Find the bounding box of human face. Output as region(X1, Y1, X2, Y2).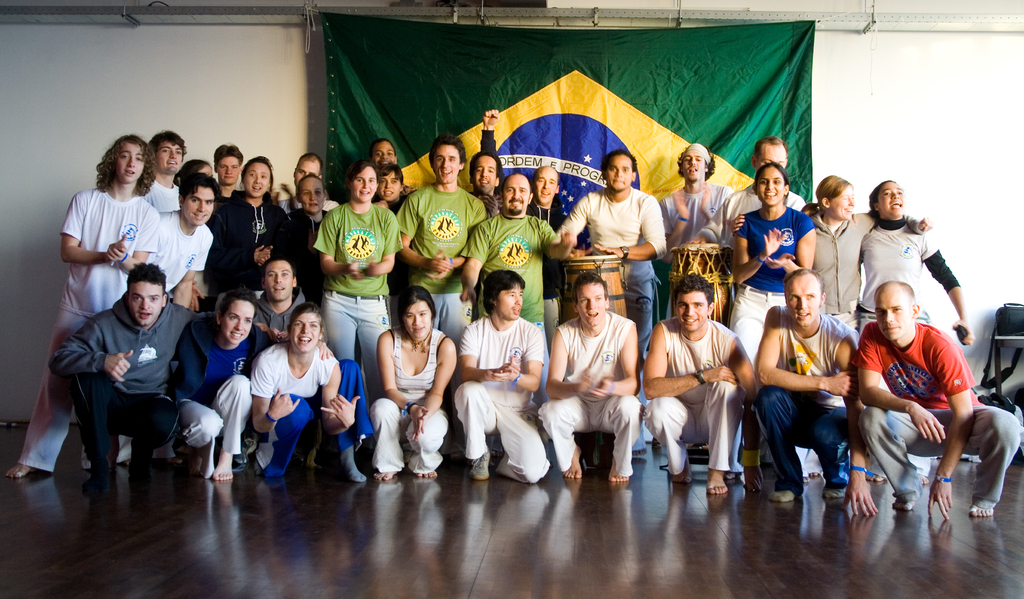
region(218, 158, 241, 184).
